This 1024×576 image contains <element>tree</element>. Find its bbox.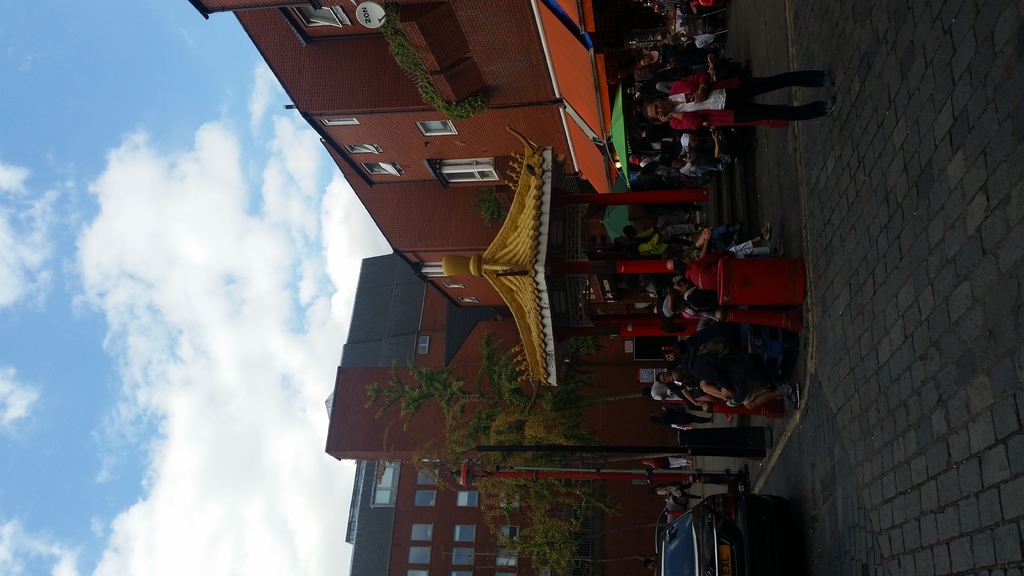
[493, 520, 657, 575].
